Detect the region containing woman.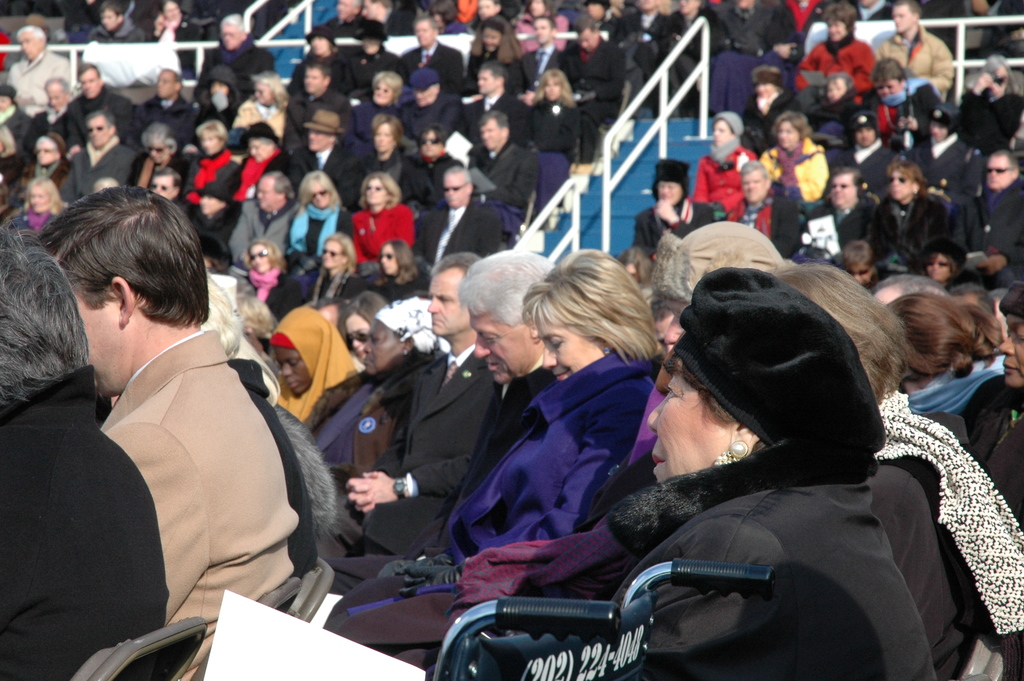
868/53/946/145.
